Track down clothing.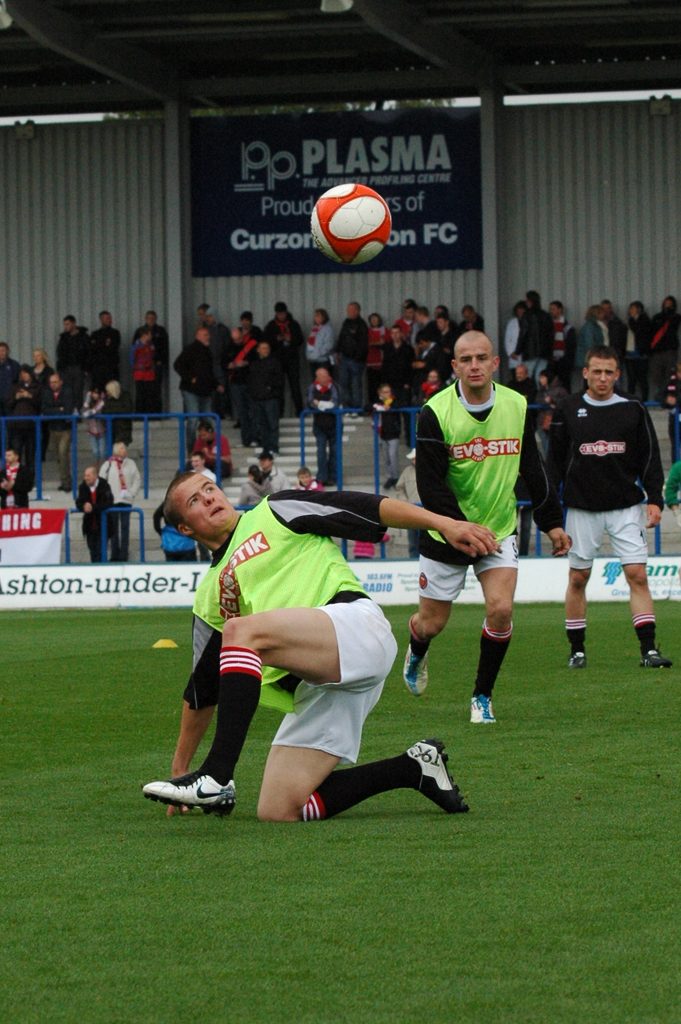
Tracked to box=[375, 397, 410, 478].
